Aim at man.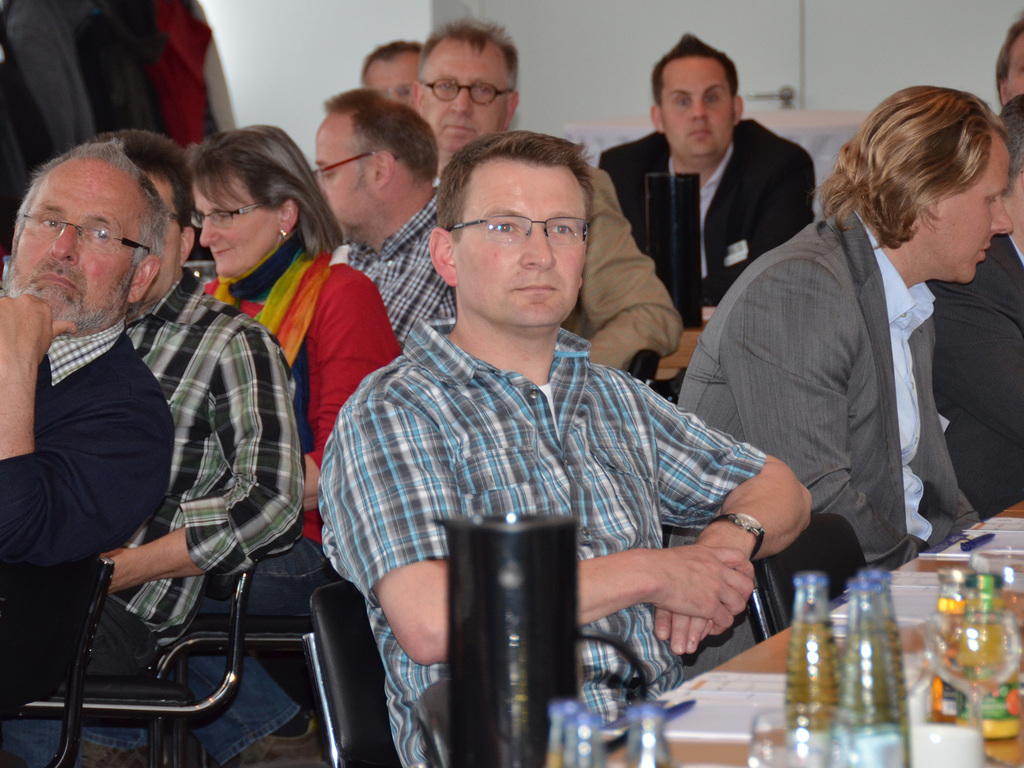
Aimed at 360,35,420,104.
